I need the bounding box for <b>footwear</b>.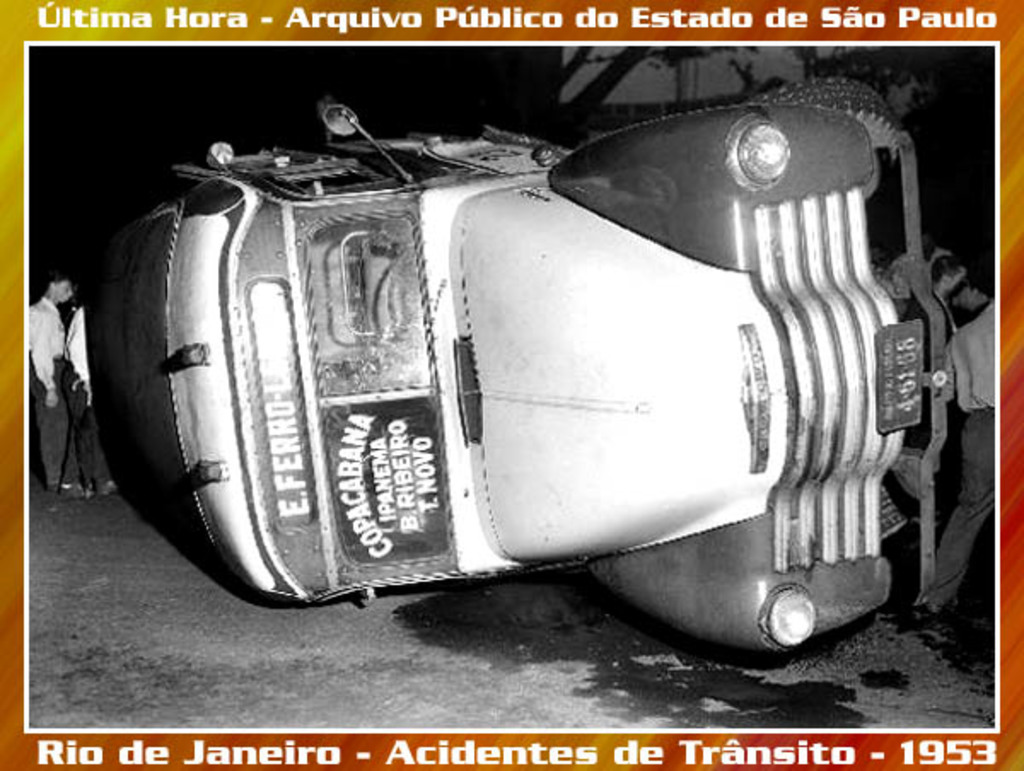
Here it is: 41:486:56:495.
